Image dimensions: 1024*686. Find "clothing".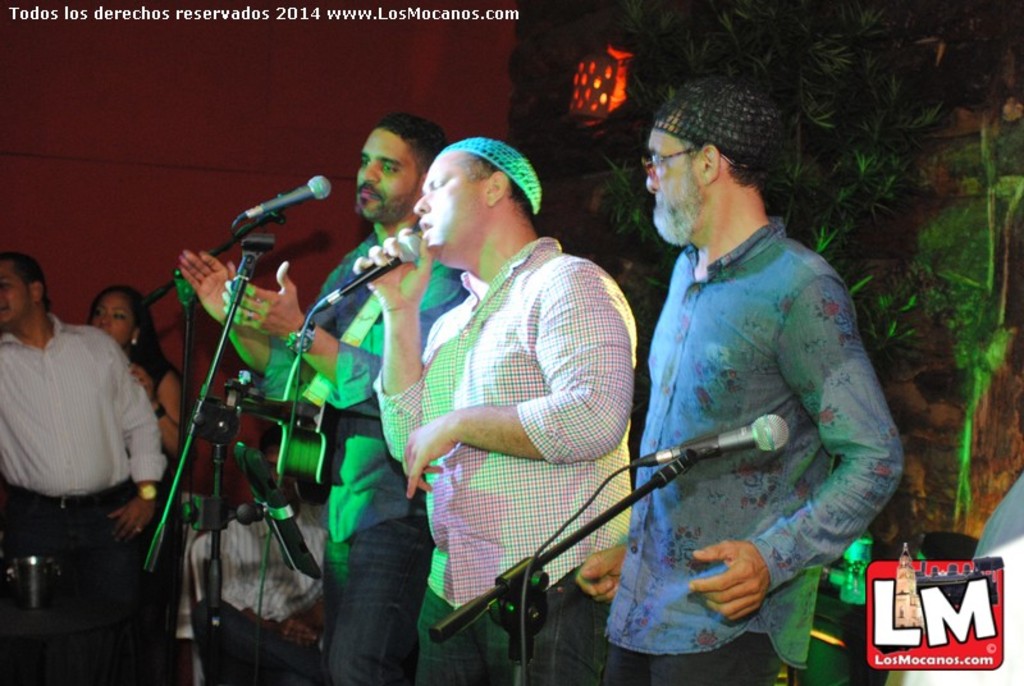
180, 502, 325, 685.
